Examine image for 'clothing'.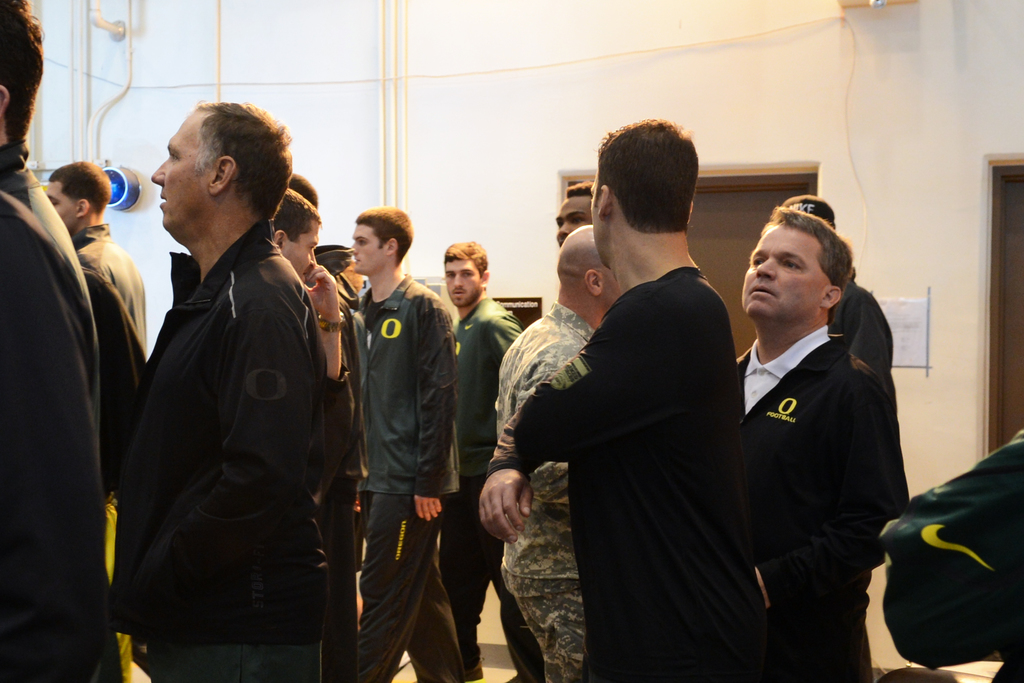
Examination result: <box>117,219,371,682</box>.
